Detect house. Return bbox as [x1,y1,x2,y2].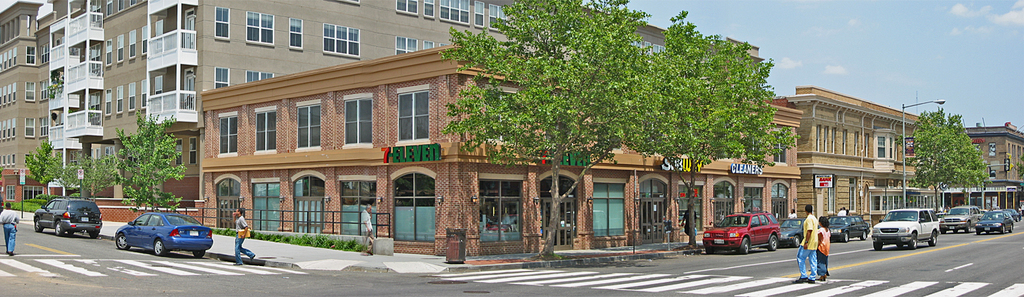
[777,79,972,250].
